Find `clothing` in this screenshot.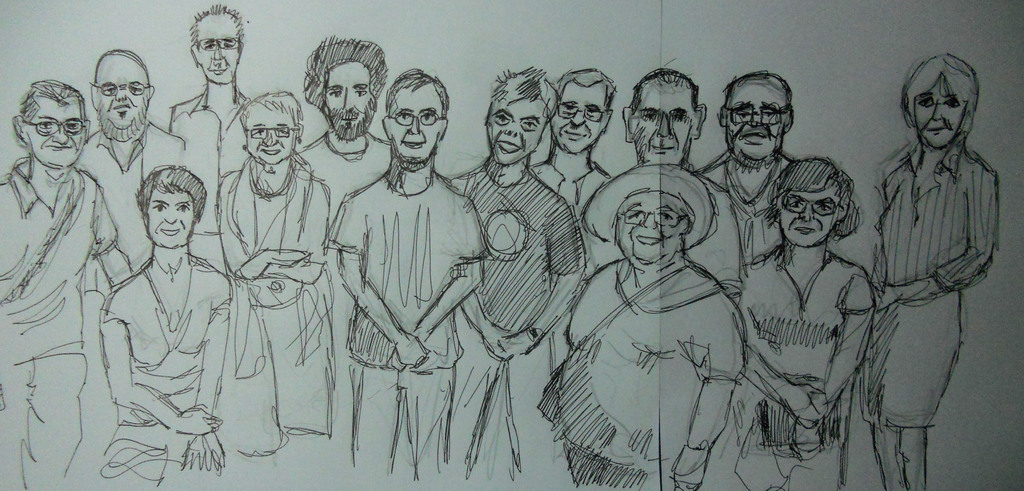
The bounding box for `clothing` is rect(860, 142, 1002, 429).
